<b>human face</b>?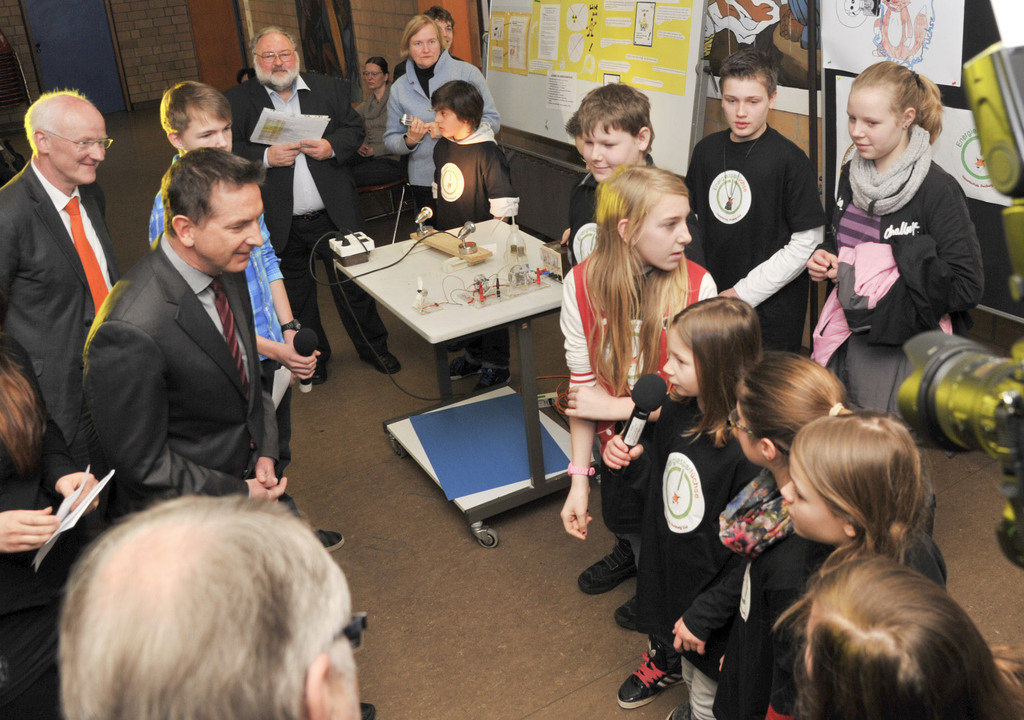
detection(438, 21, 452, 50)
